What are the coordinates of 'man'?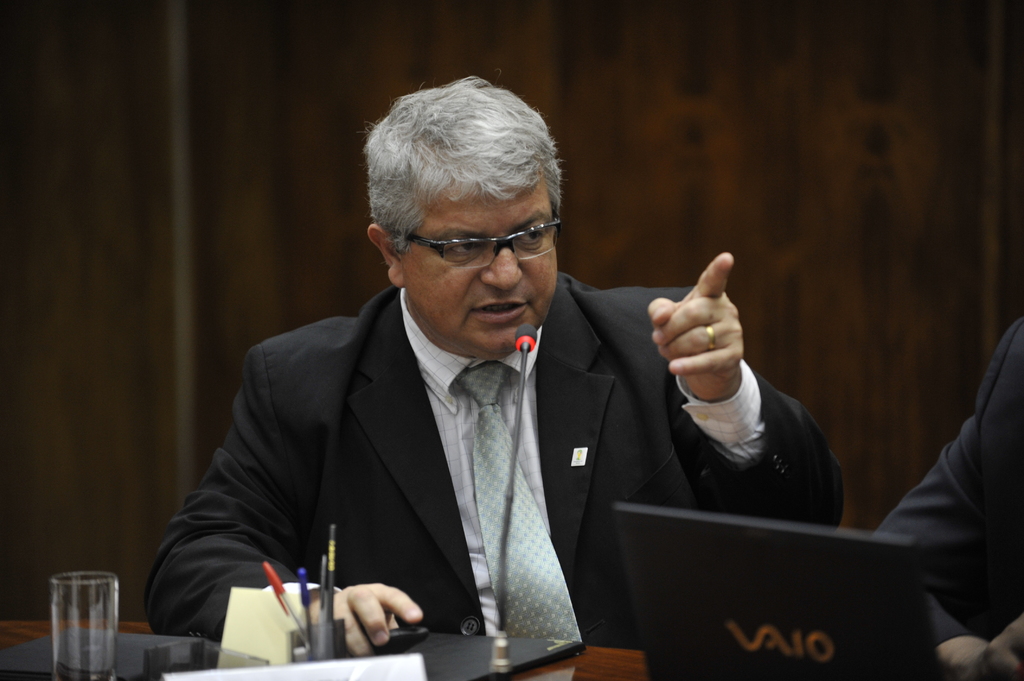
l=142, t=76, r=849, b=657.
